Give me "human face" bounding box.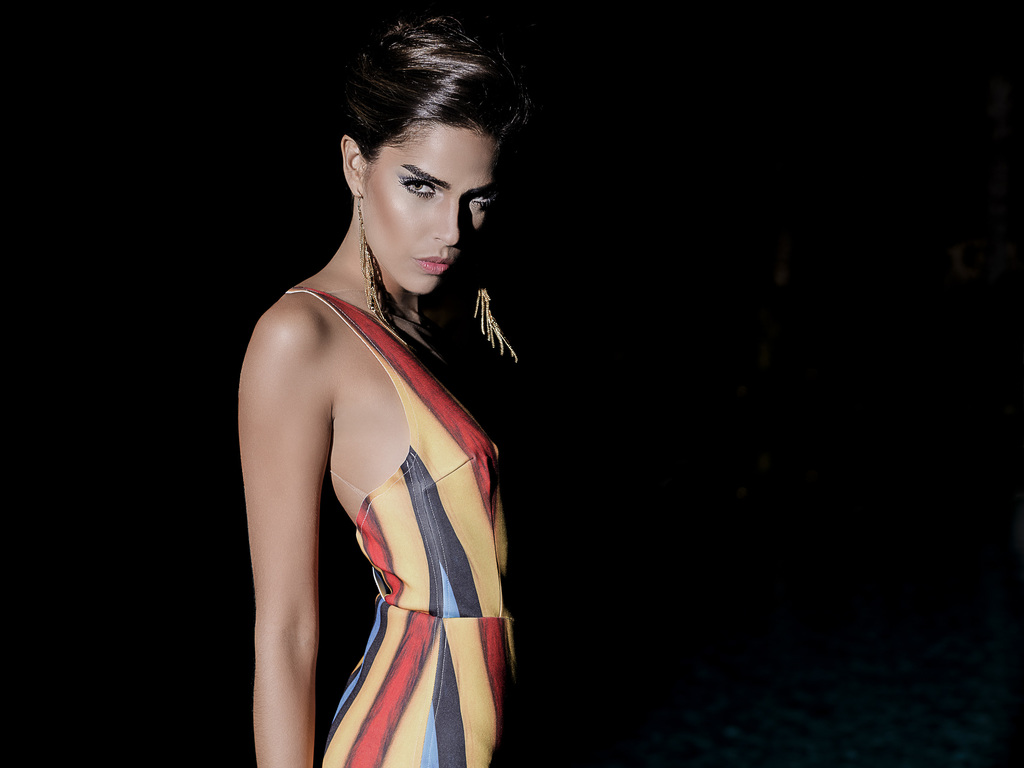
rect(365, 122, 494, 294).
